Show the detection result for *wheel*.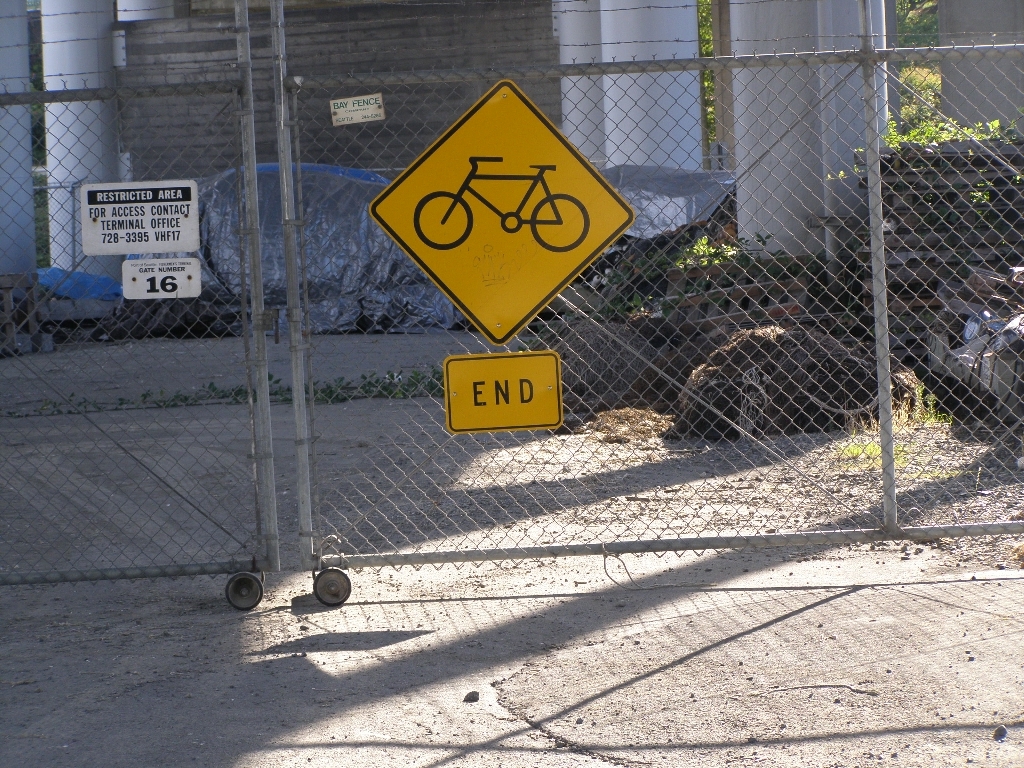
x1=410 y1=191 x2=475 y2=252.
